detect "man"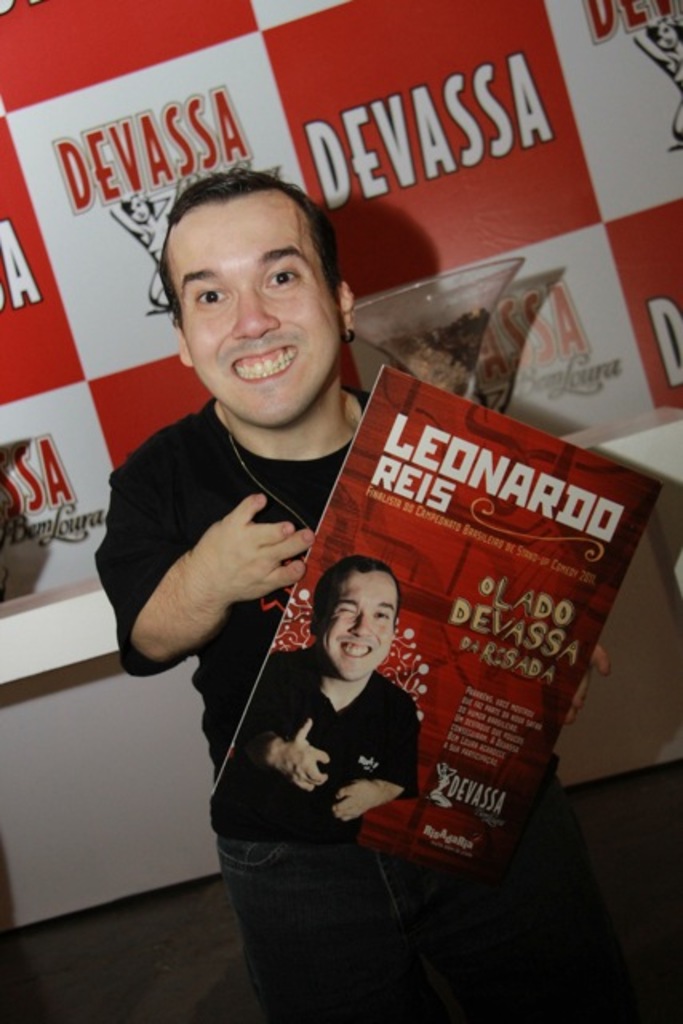
x1=109, y1=182, x2=574, y2=946
